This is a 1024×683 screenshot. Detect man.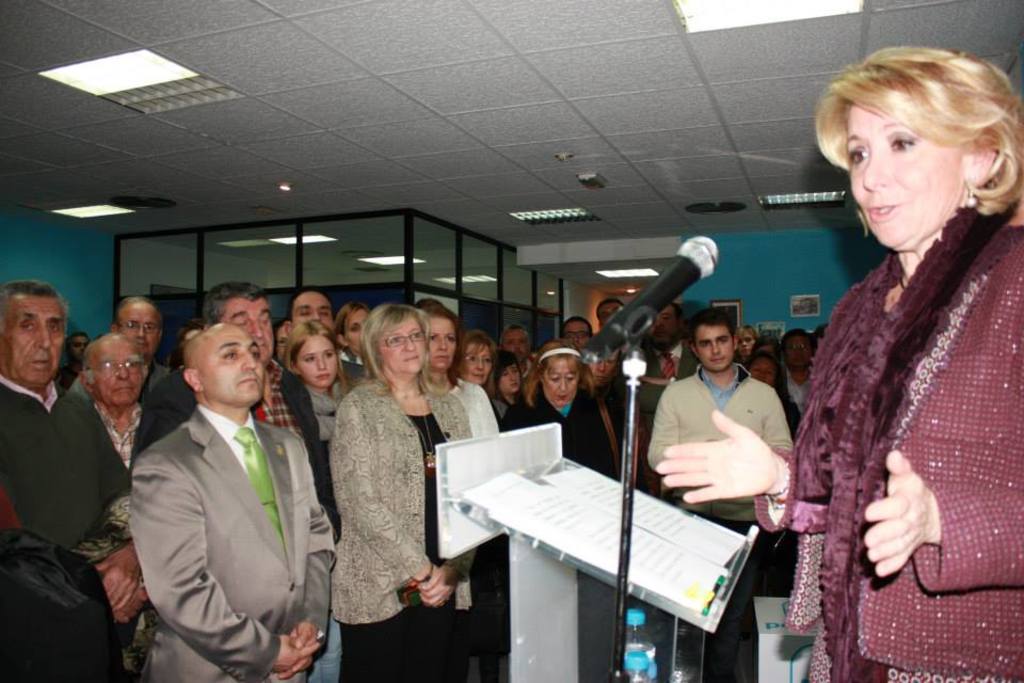
x1=0 y1=275 x2=135 y2=553.
